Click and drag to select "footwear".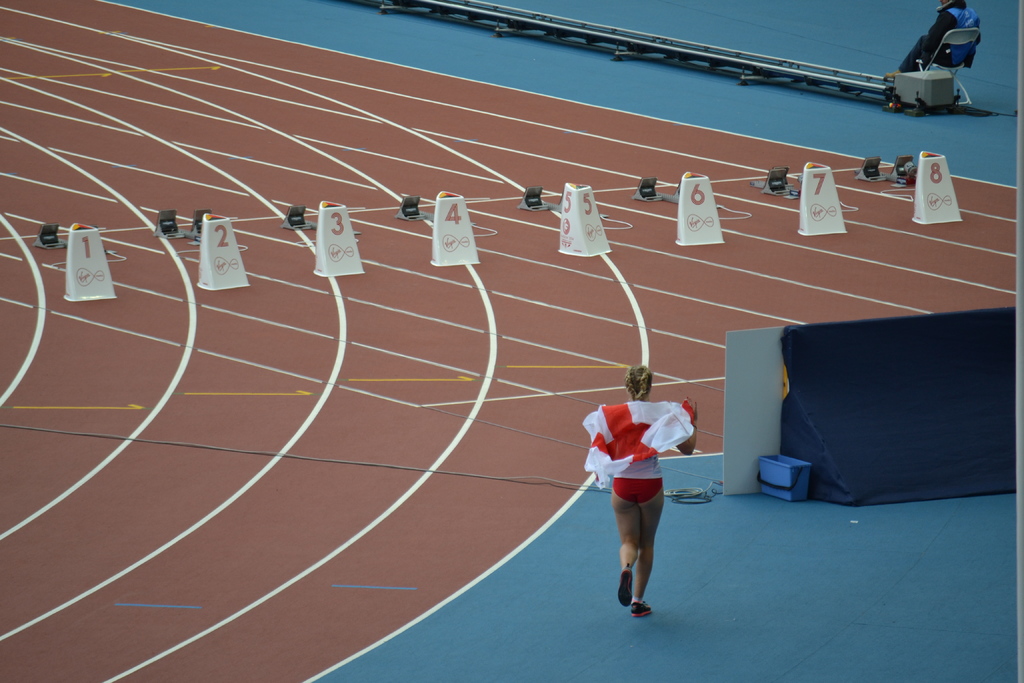
Selection: region(630, 596, 650, 614).
